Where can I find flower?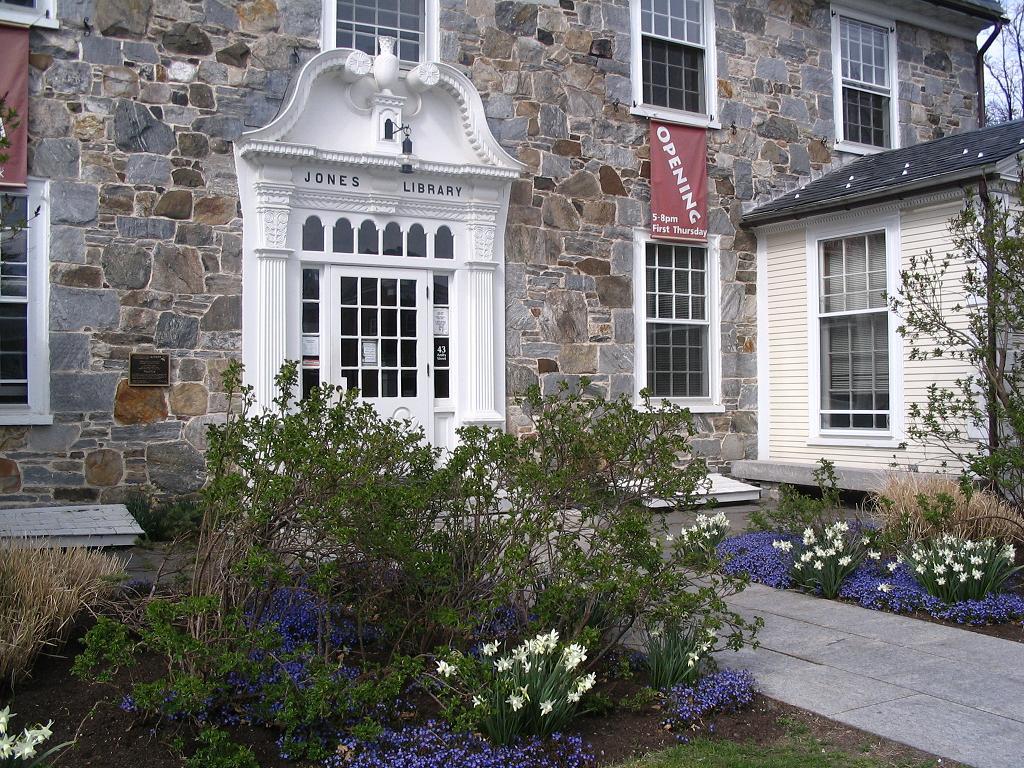
You can find it at <bbox>546, 632, 562, 652</bbox>.
